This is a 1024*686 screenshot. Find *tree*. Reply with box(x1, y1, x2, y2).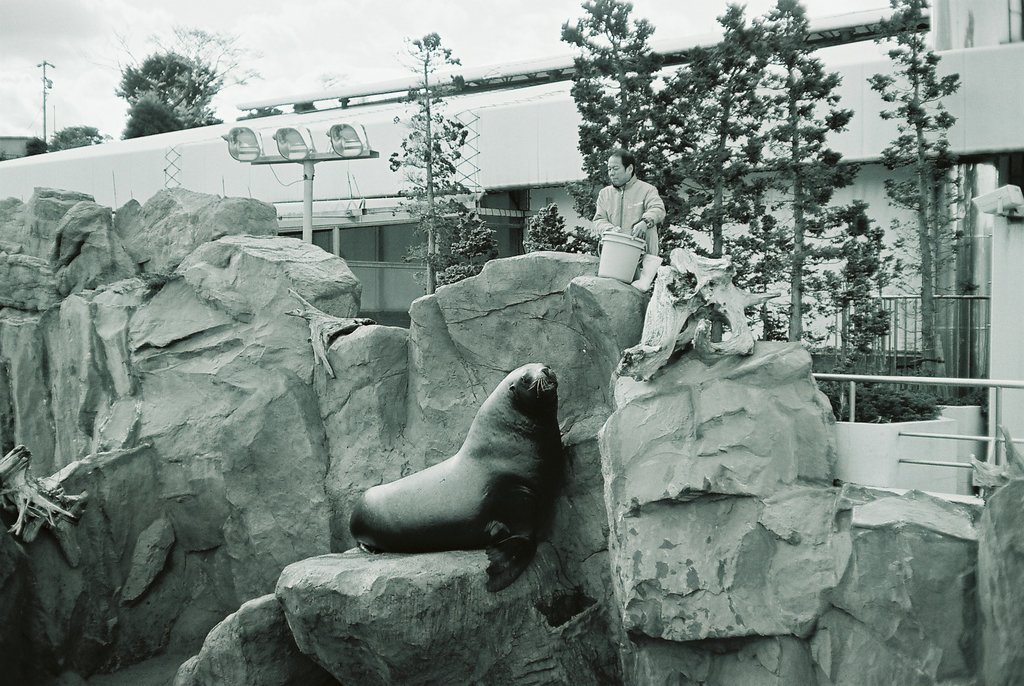
box(385, 29, 496, 324).
